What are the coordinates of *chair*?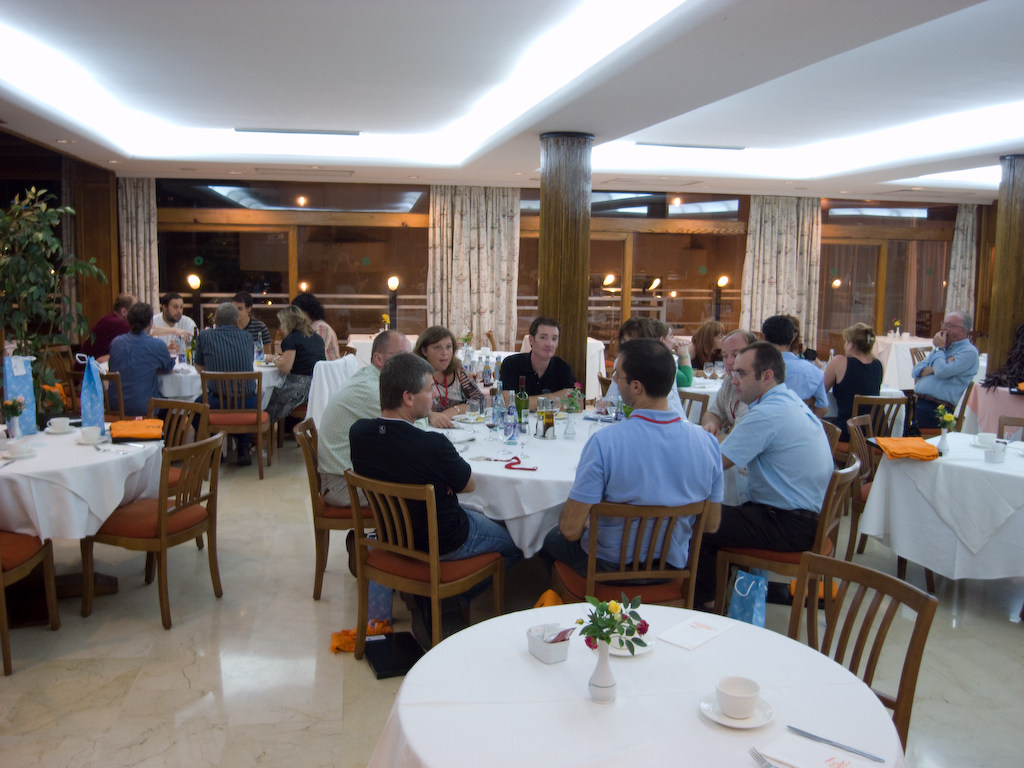
BBox(813, 410, 843, 458).
